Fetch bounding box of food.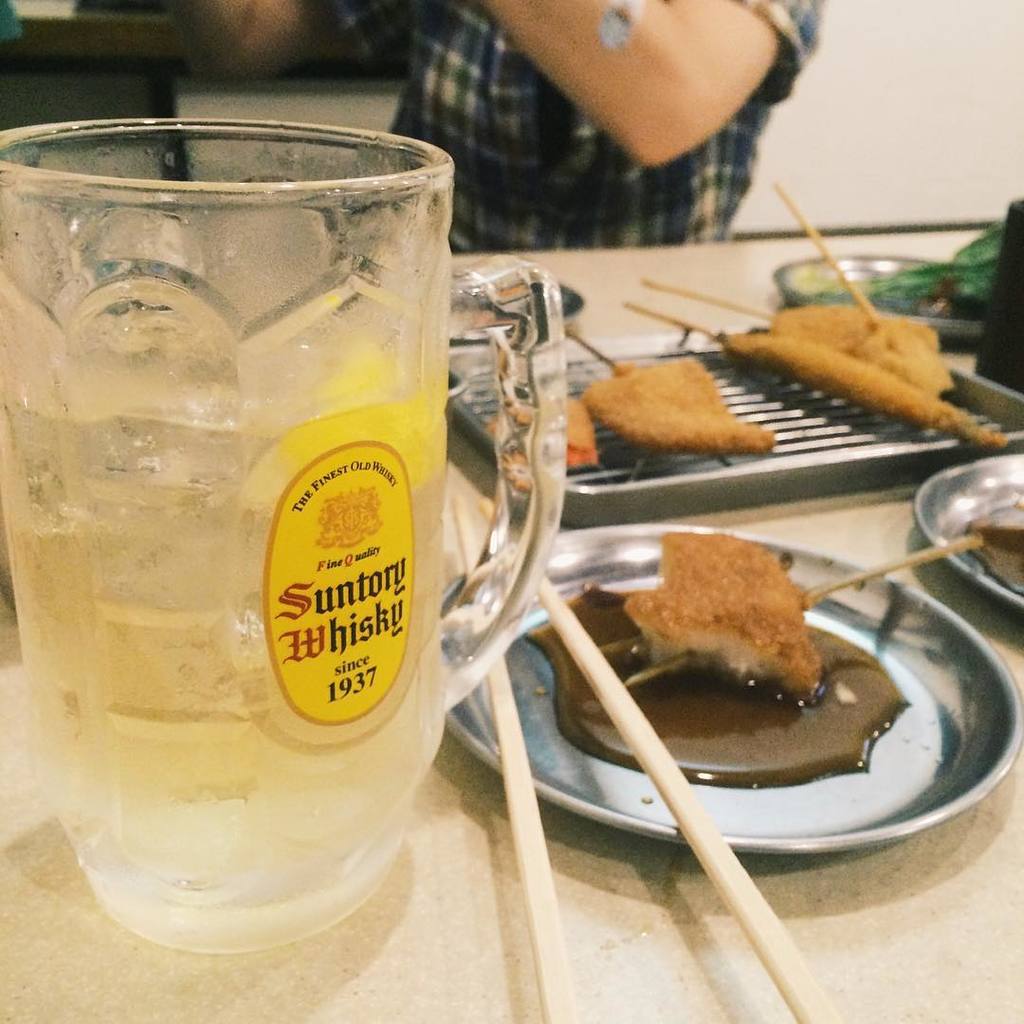
Bbox: (620,528,858,725).
